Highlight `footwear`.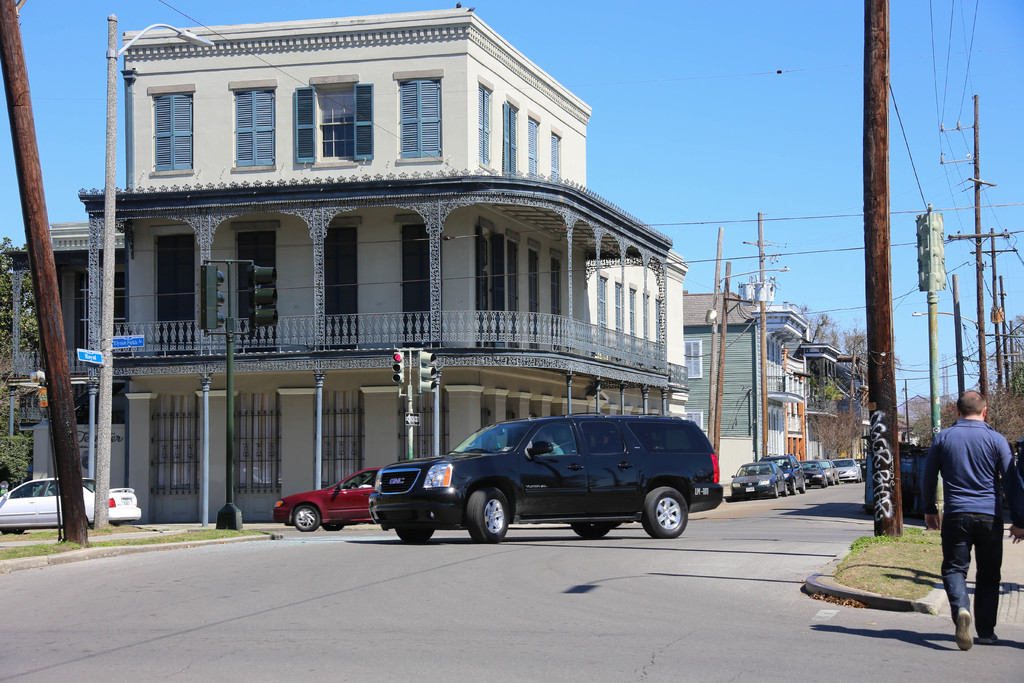
Highlighted region: bbox=(949, 604, 973, 653).
